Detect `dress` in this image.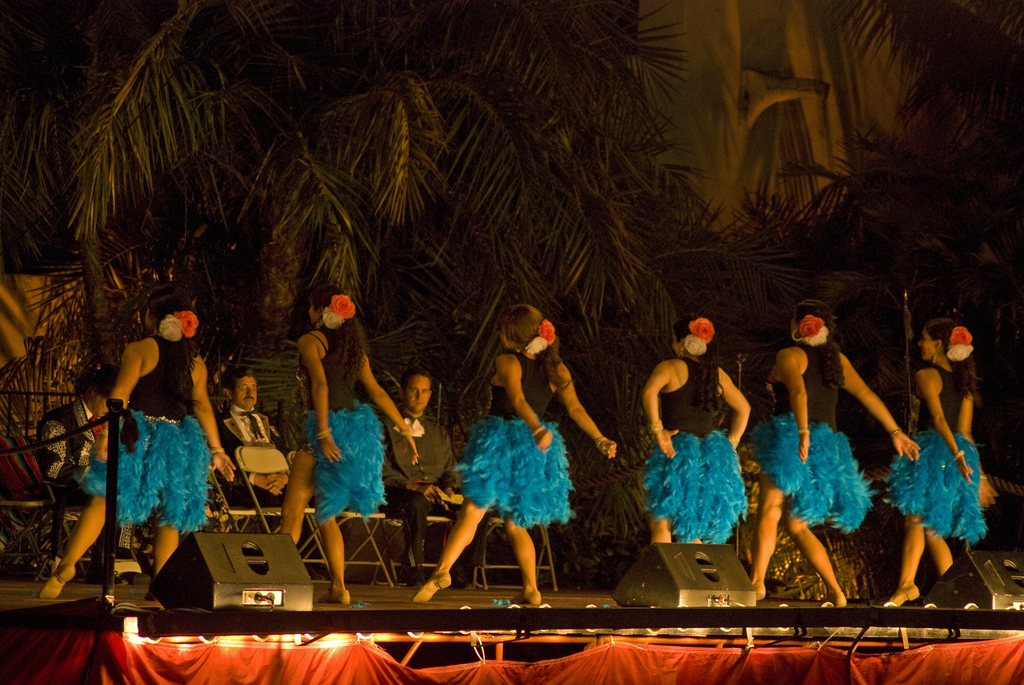
Detection: {"x1": 757, "y1": 347, "x2": 876, "y2": 531}.
